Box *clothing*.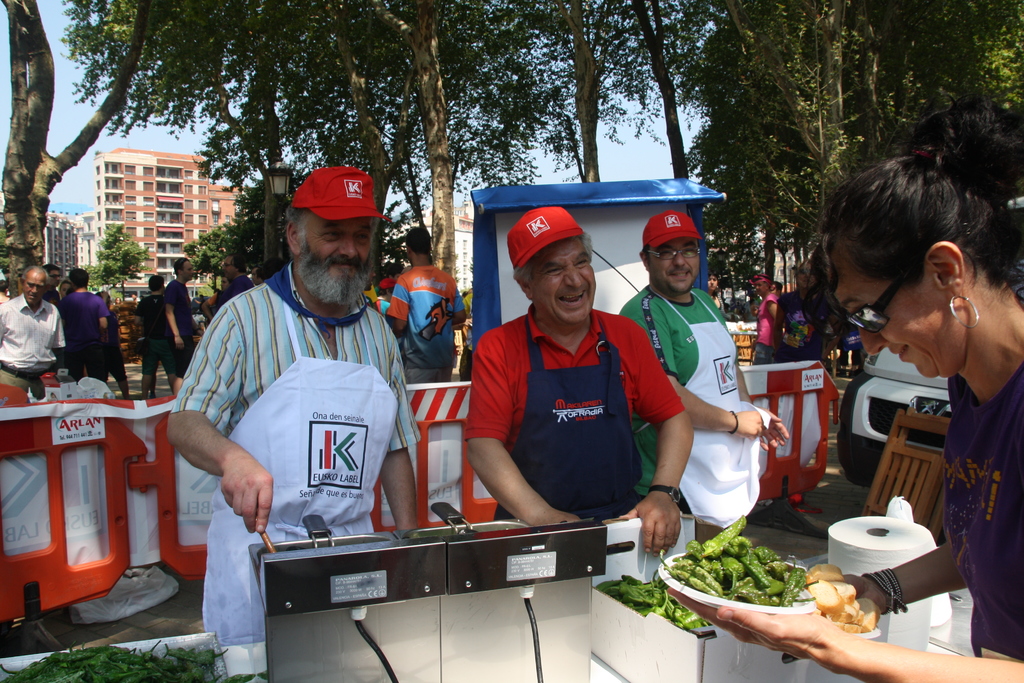
[left=751, top=295, right=782, bottom=372].
